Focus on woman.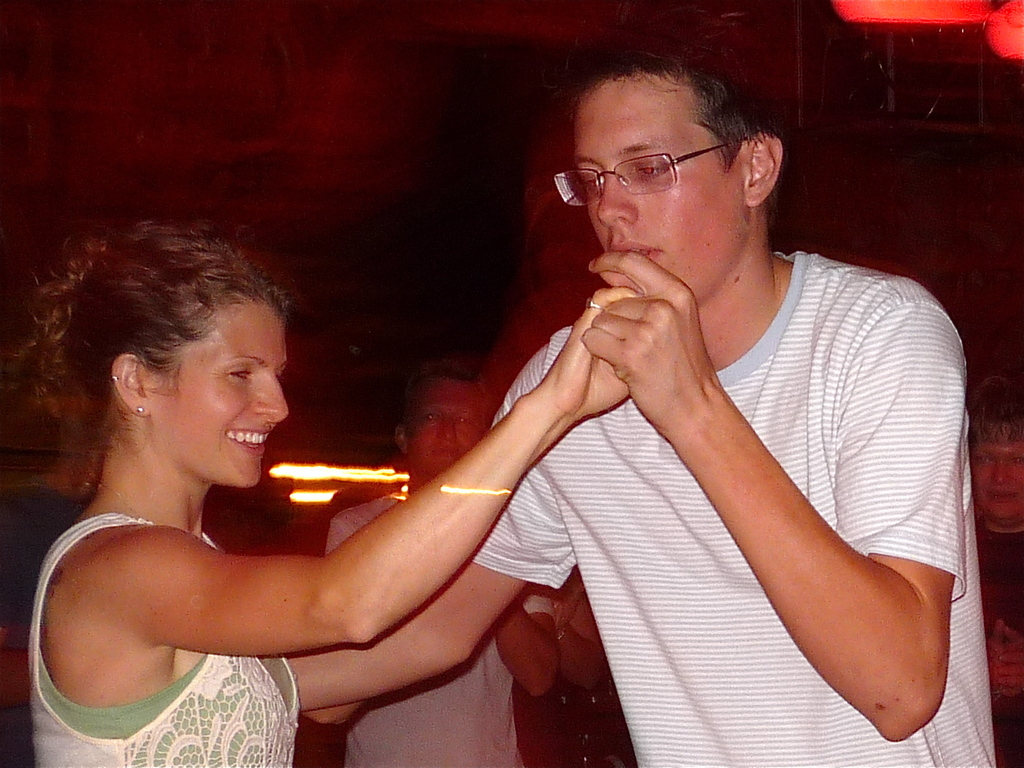
Focused at bbox=(28, 185, 645, 754).
